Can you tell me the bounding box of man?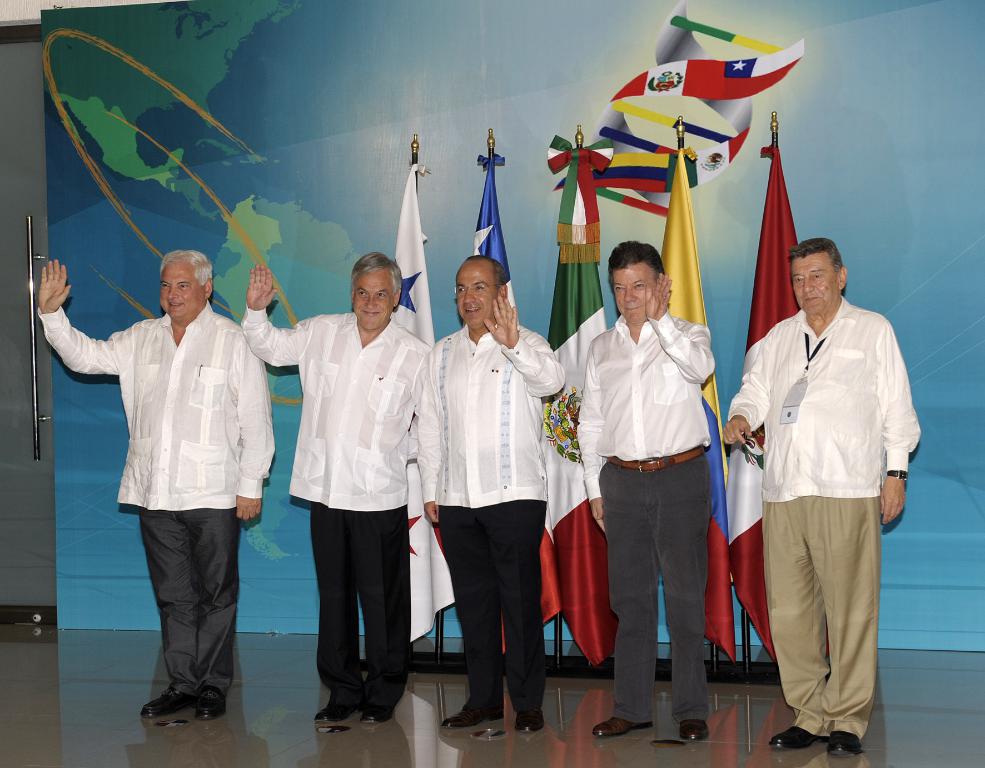
[left=241, top=252, right=430, bottom=726].
